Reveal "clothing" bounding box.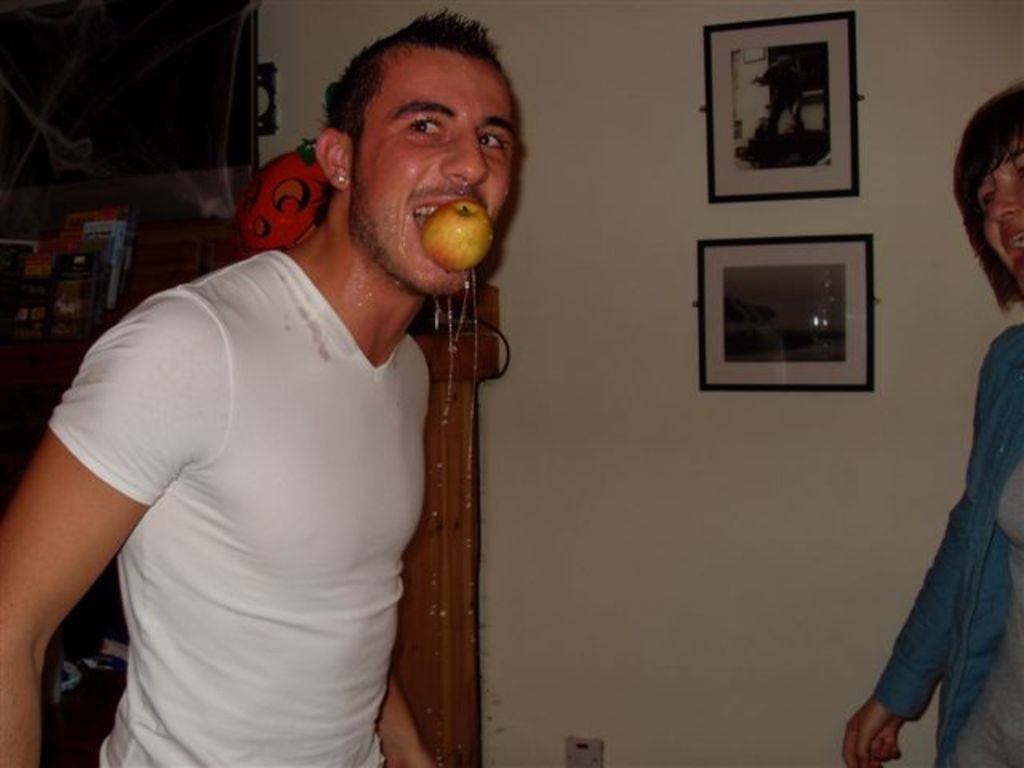
Revealed: (56, 179, 467, 752).
